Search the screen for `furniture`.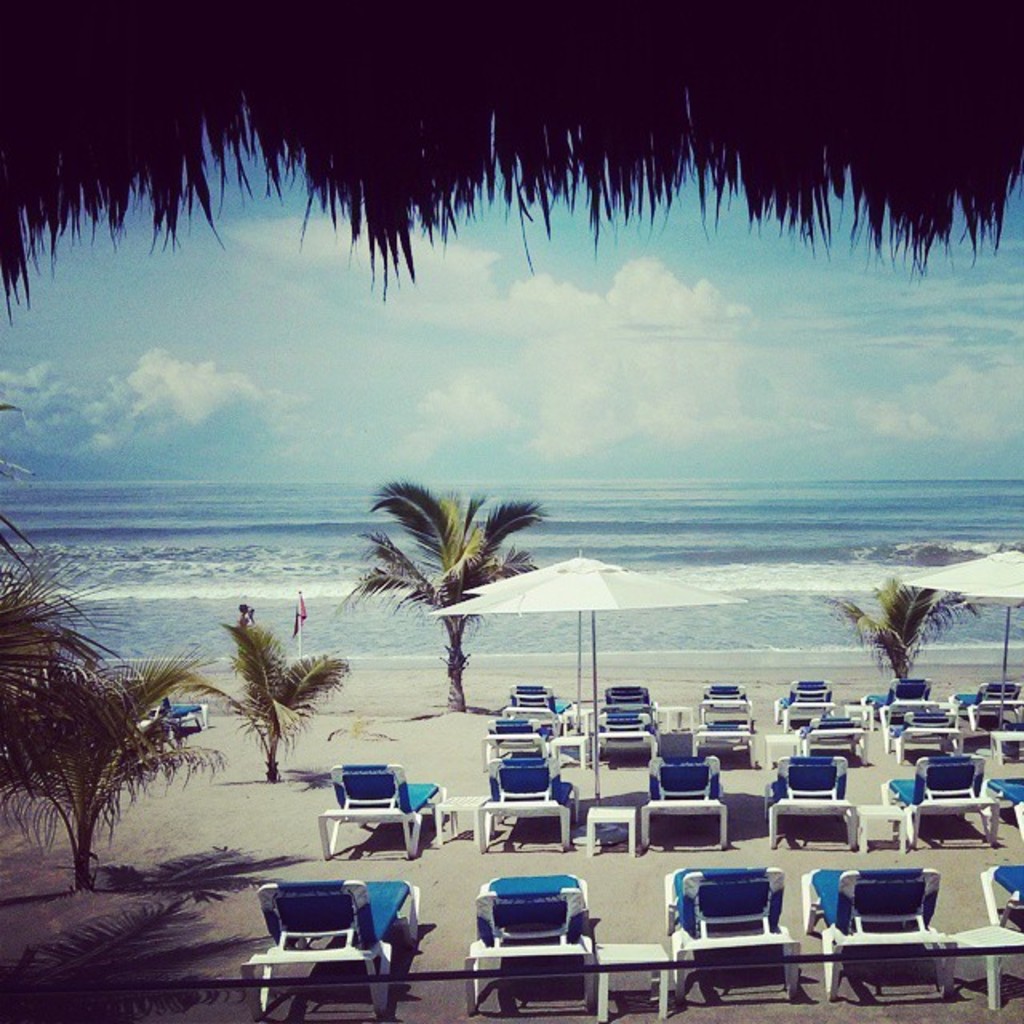
Found at [x1=243, y1=875, x2=424, y2=1022].
